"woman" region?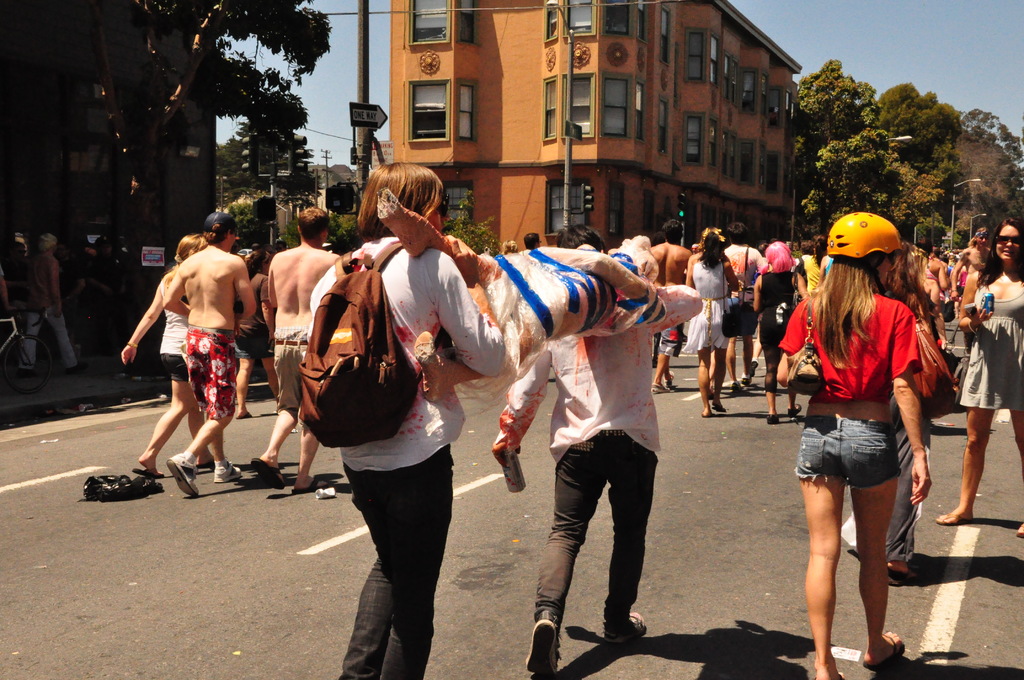
pyautogui.locateOnScreen(752, 240, 806, 424)
